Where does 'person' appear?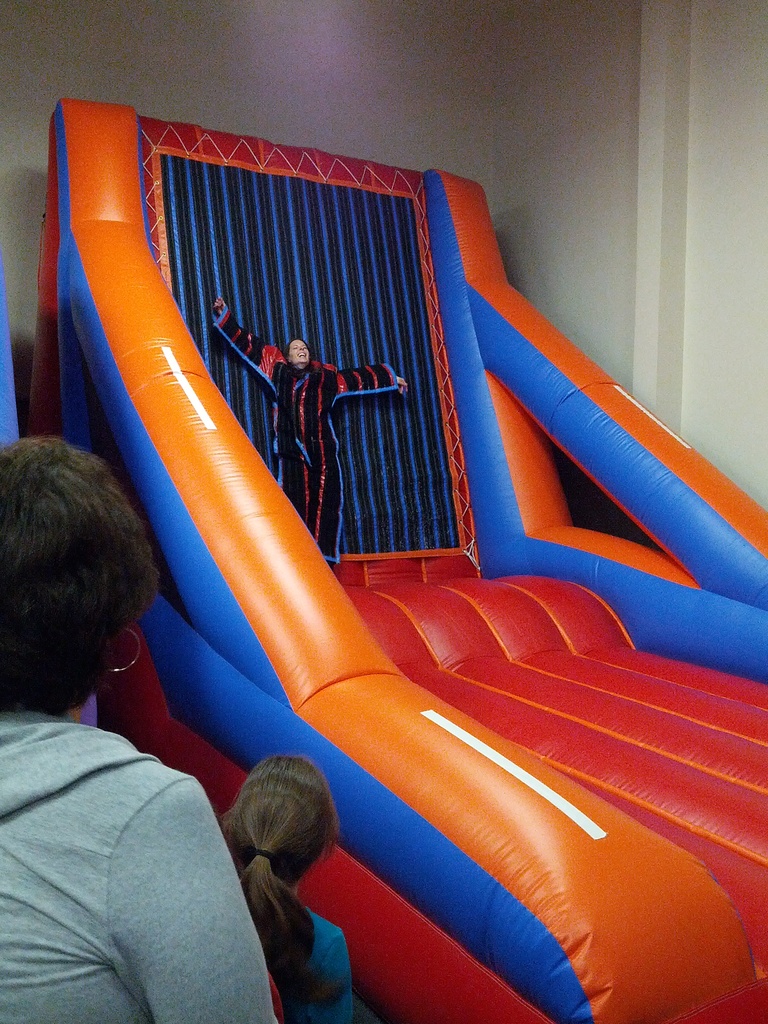
Appears at {"left": 212, "top": 724, "right": 360, "bottom": 1007}.
